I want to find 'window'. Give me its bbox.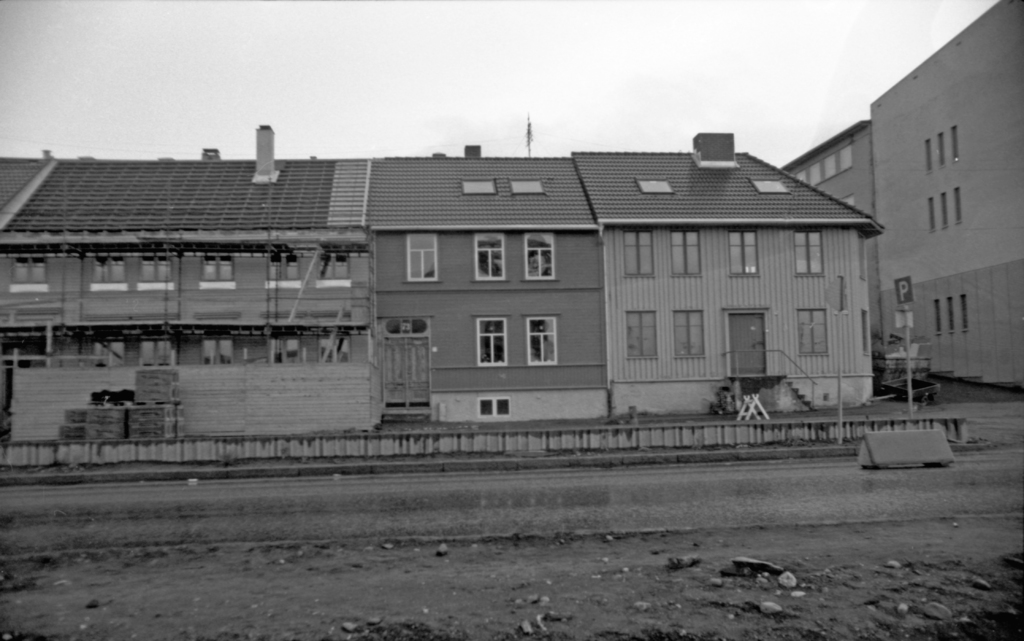
[525,227,556,280].
